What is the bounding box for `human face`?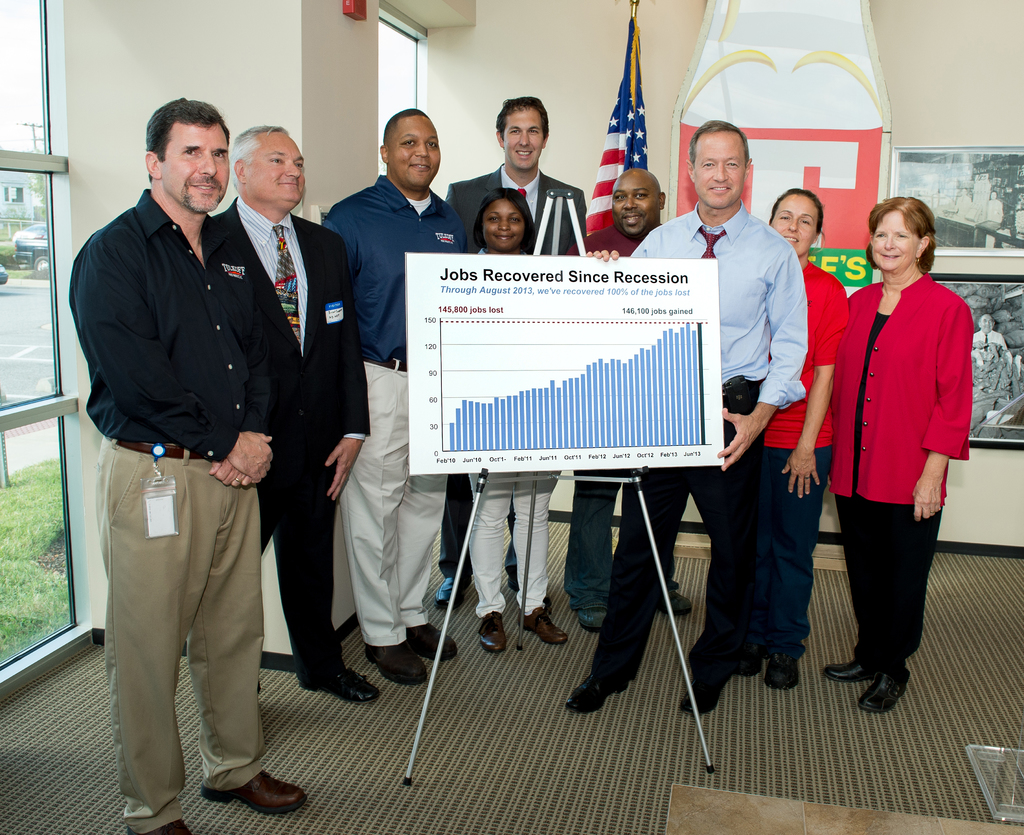
pyautogui.locateOnScreen(868, 210, 921, 272).
